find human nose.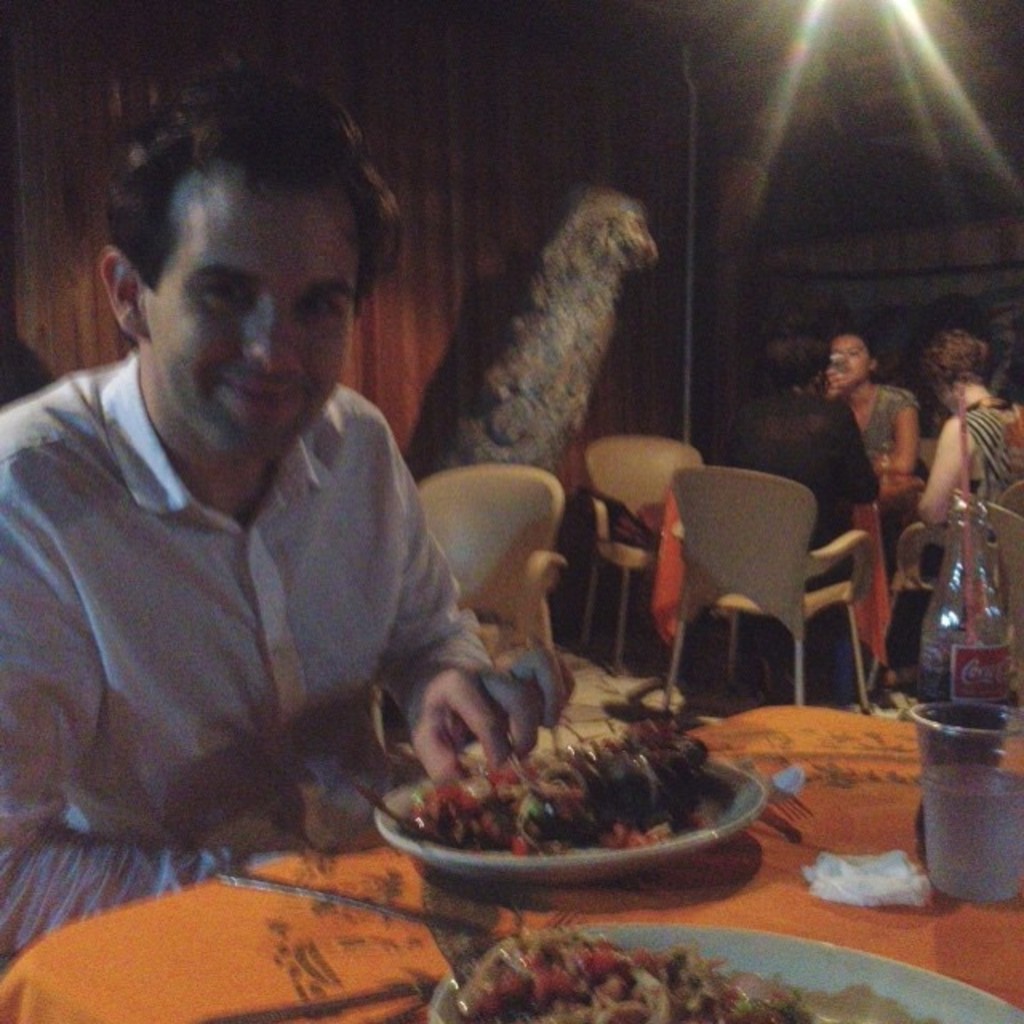
Rect(242, 293, 299, 373).
